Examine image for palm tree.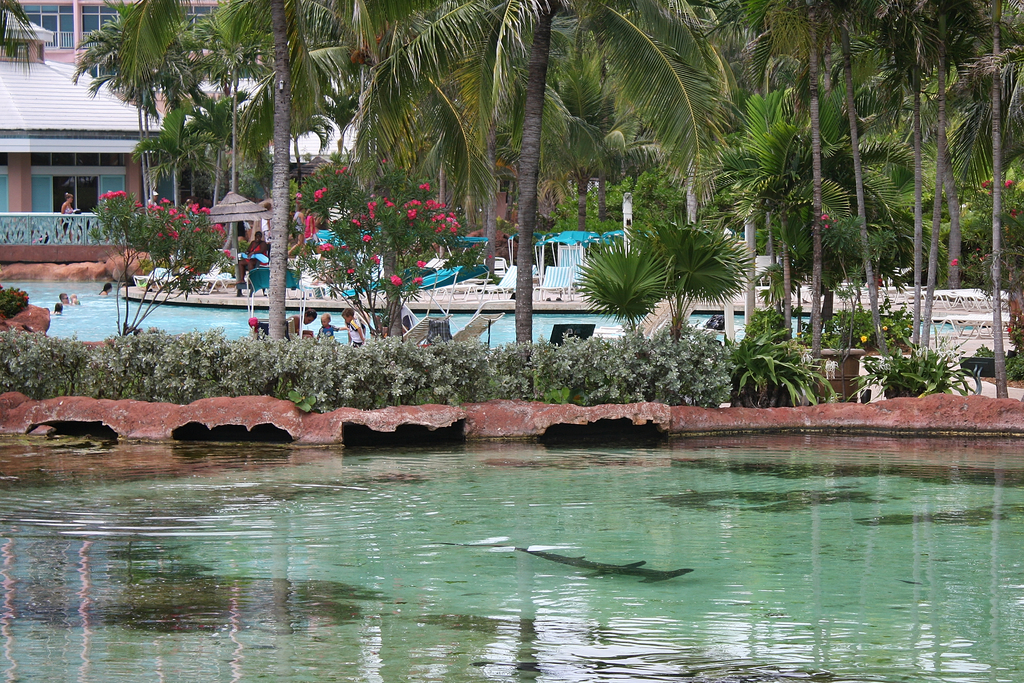
Examination result: bbox=(834, 130, 890, 280).
